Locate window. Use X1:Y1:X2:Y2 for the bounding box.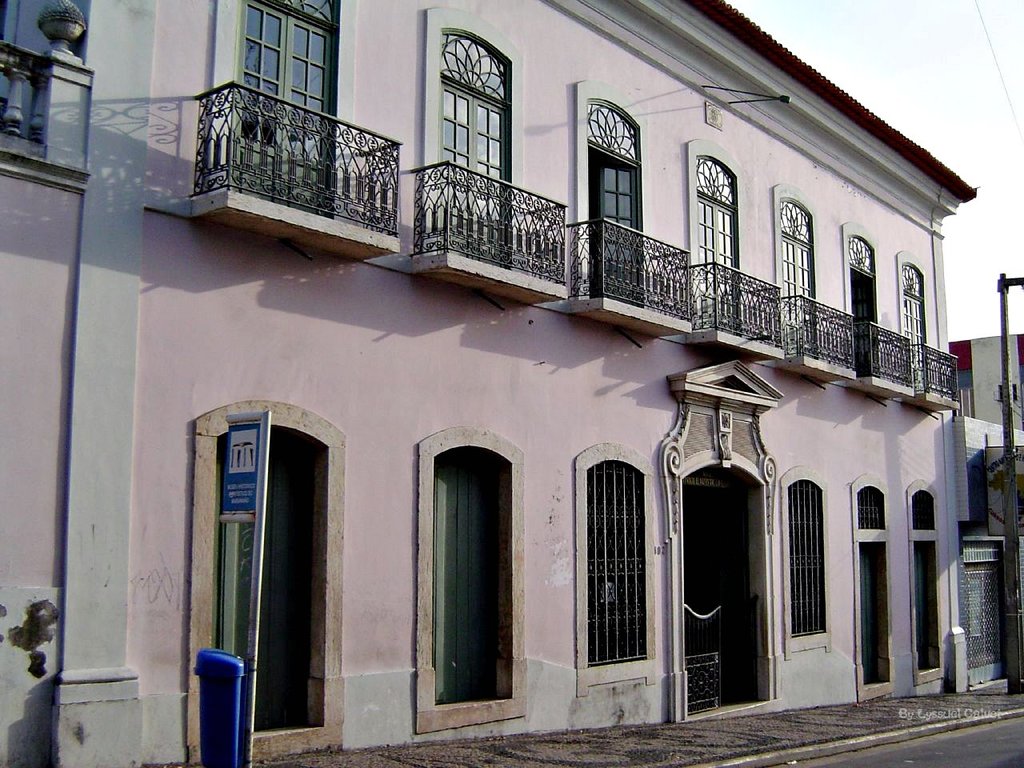
438:450:505:706.
